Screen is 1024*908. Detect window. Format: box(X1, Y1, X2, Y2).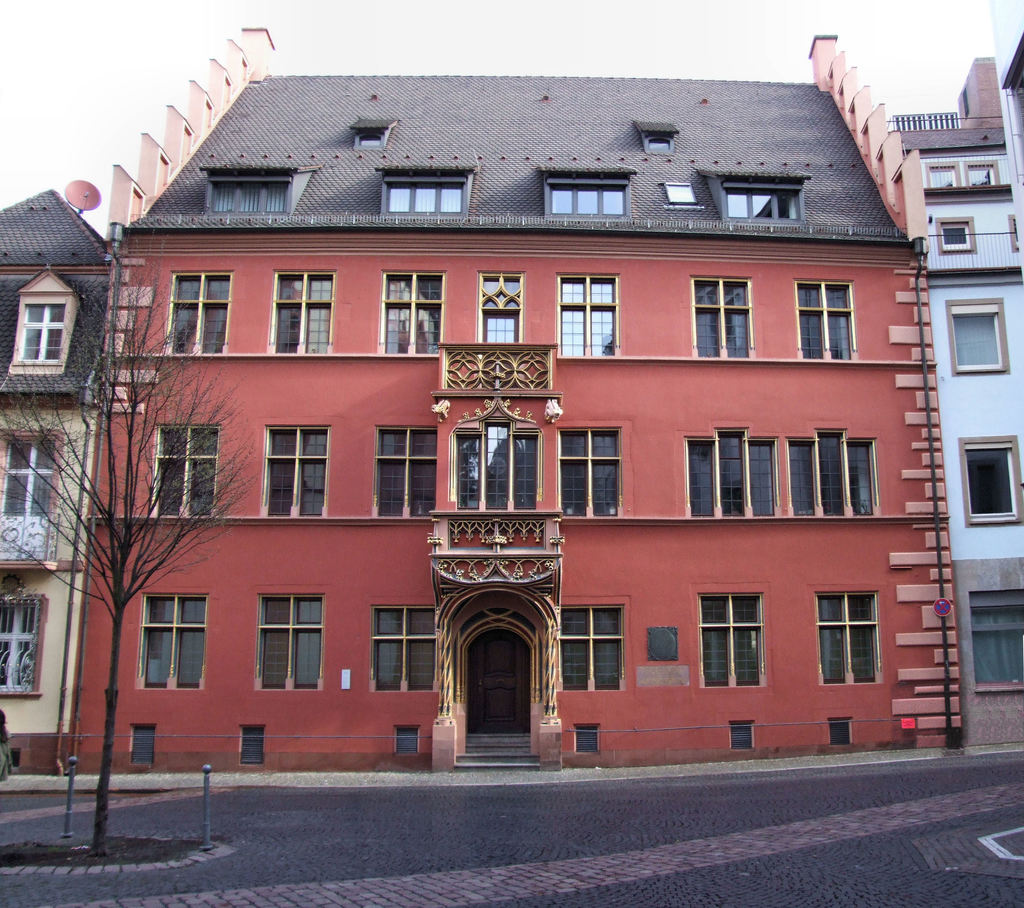
box(924, 155, 965, 191).
